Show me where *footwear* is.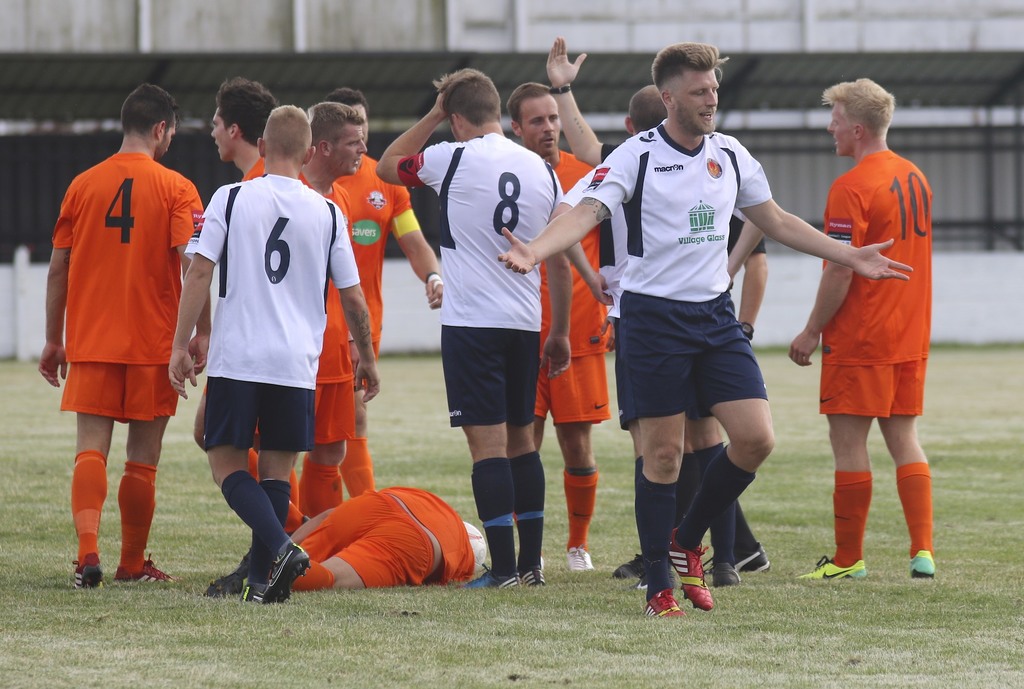
*footwear* is at crop(202, 560, 255, 594).
